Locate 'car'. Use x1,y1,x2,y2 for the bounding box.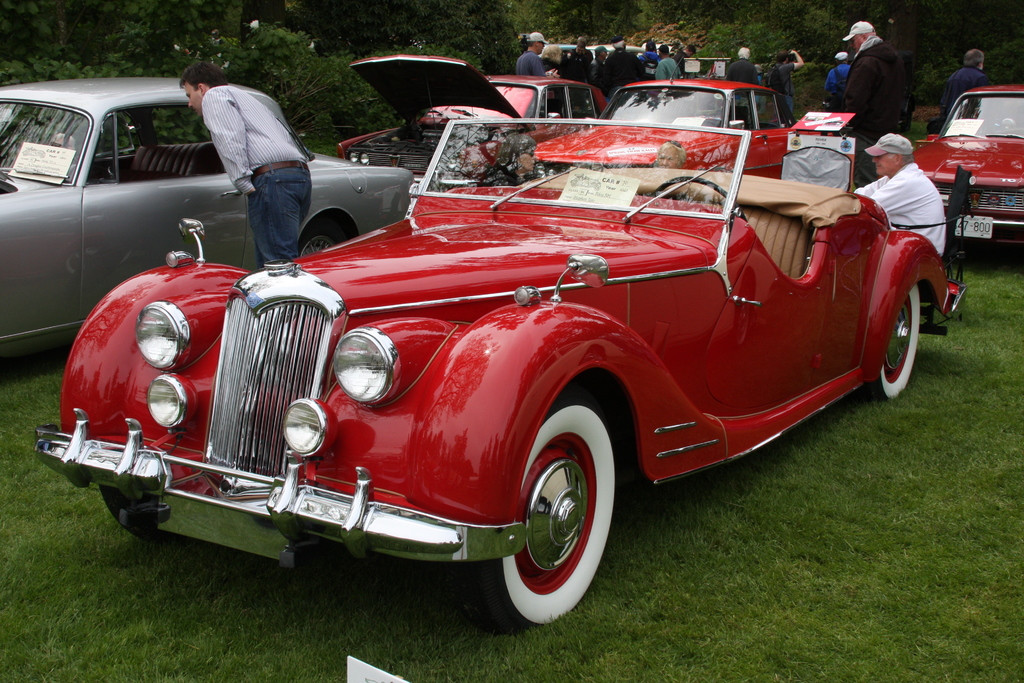
916,88,1023,252.
